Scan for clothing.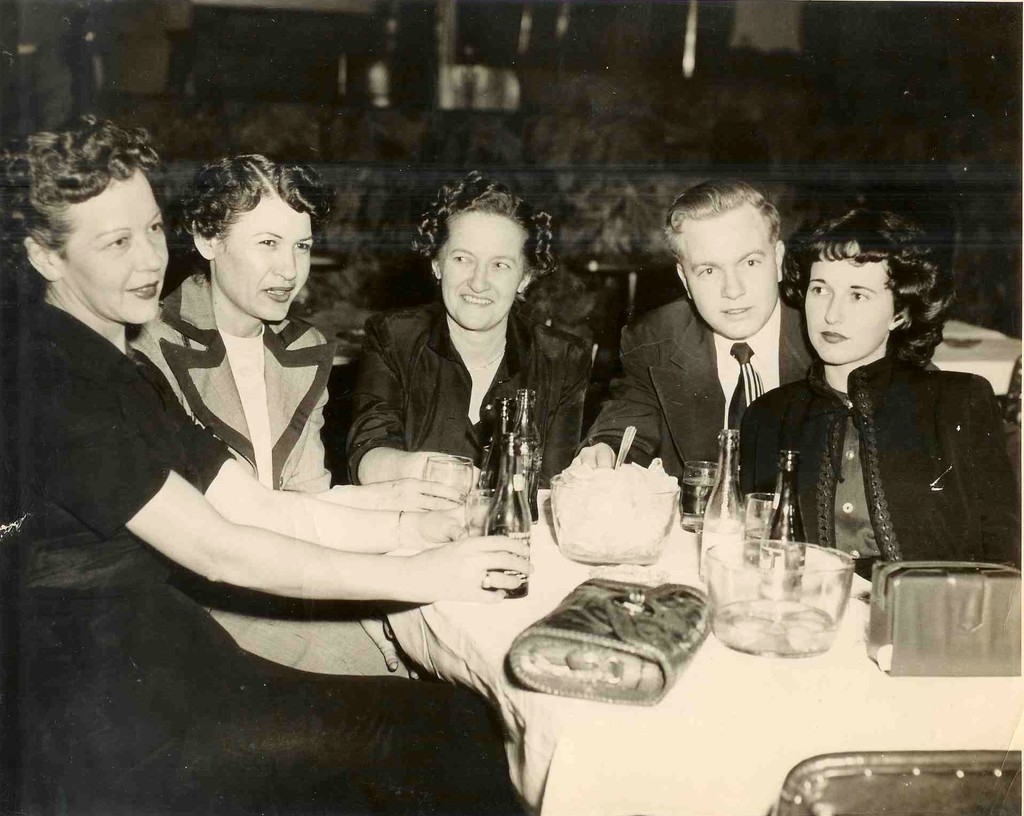
Scan result: <region>740, 306, 1009, 615</region>.
